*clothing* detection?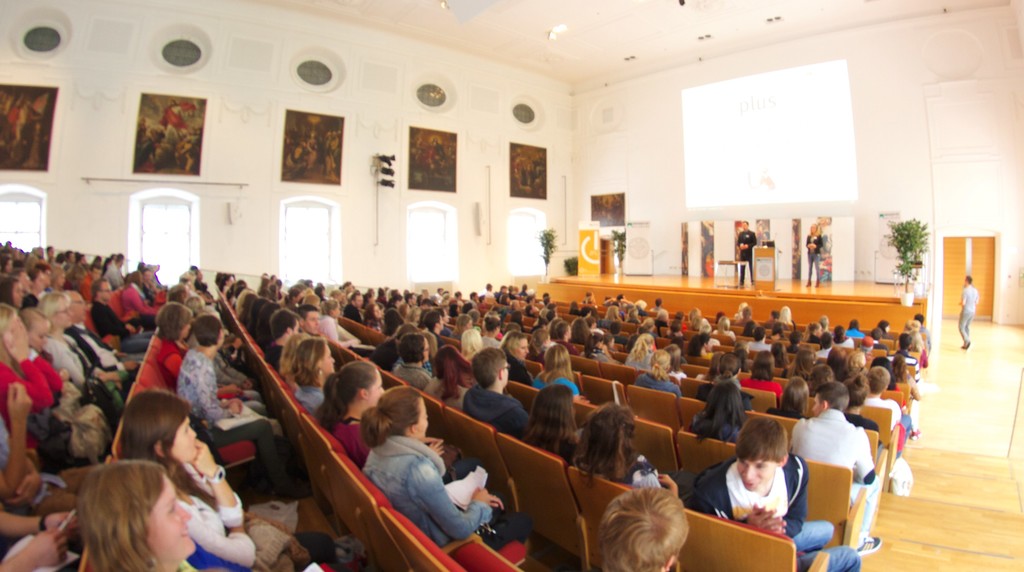
bbox(13, 102, 36, 144)
